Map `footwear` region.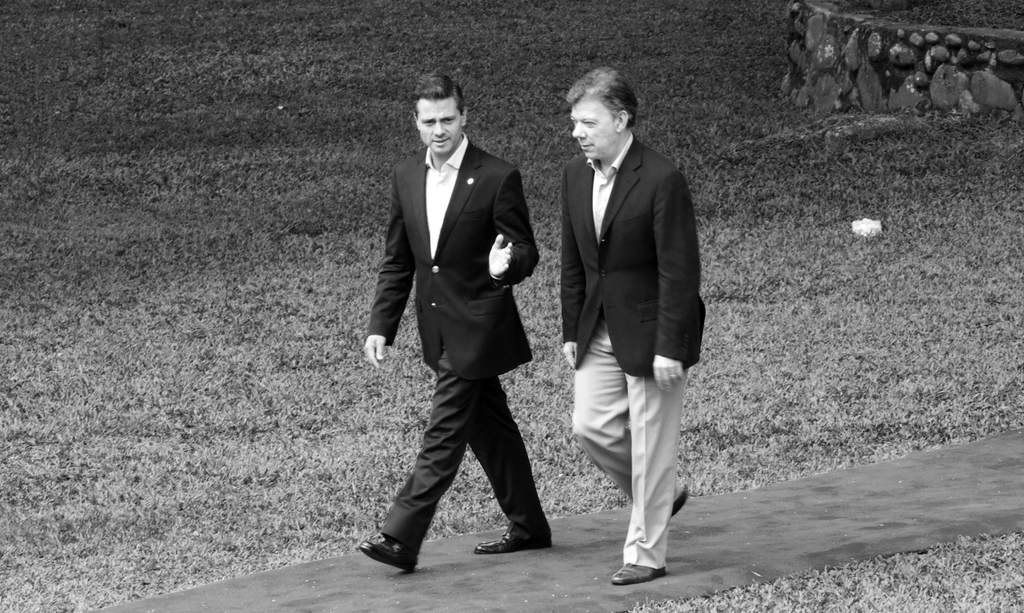
Mapped to <bbox>674, 485, 686, 517</bbox>.
